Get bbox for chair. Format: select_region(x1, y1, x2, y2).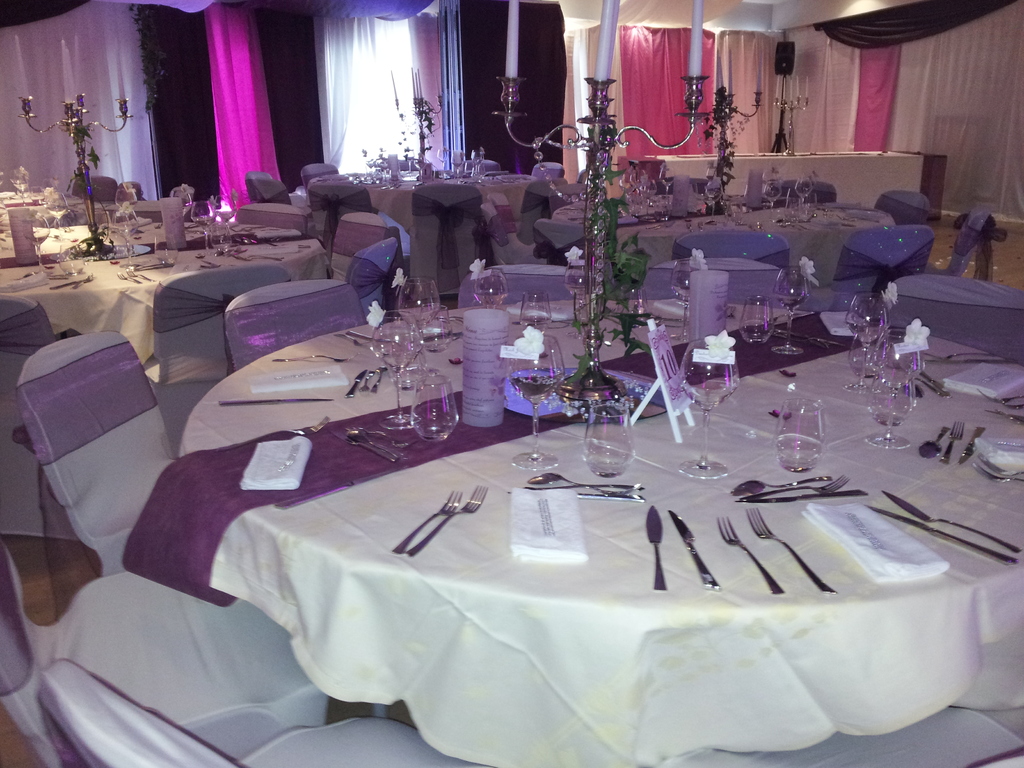
select_region(70, 172, 118, 203).
